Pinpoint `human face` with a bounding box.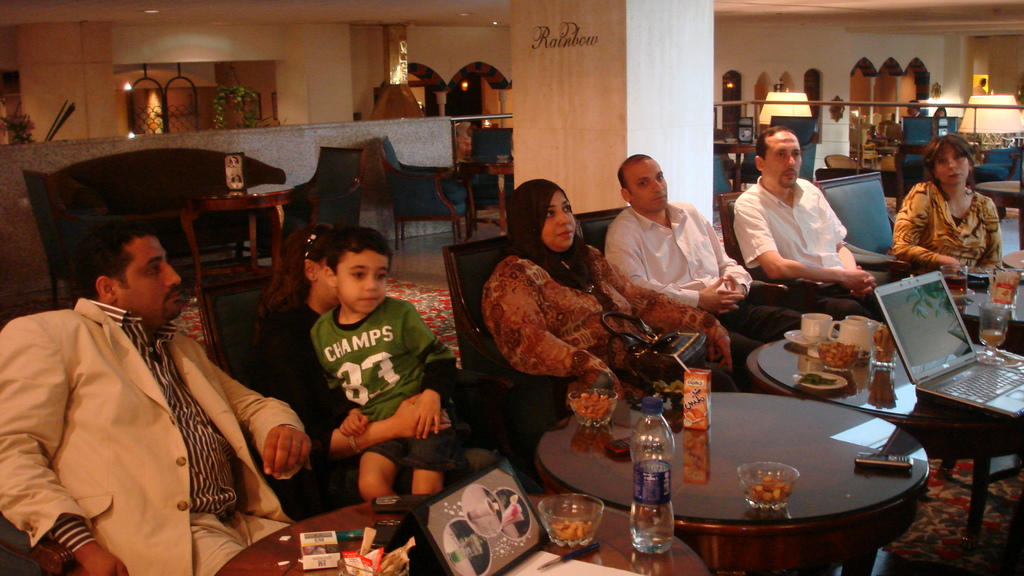
left=329, top=248, right=391, bottom=312.
